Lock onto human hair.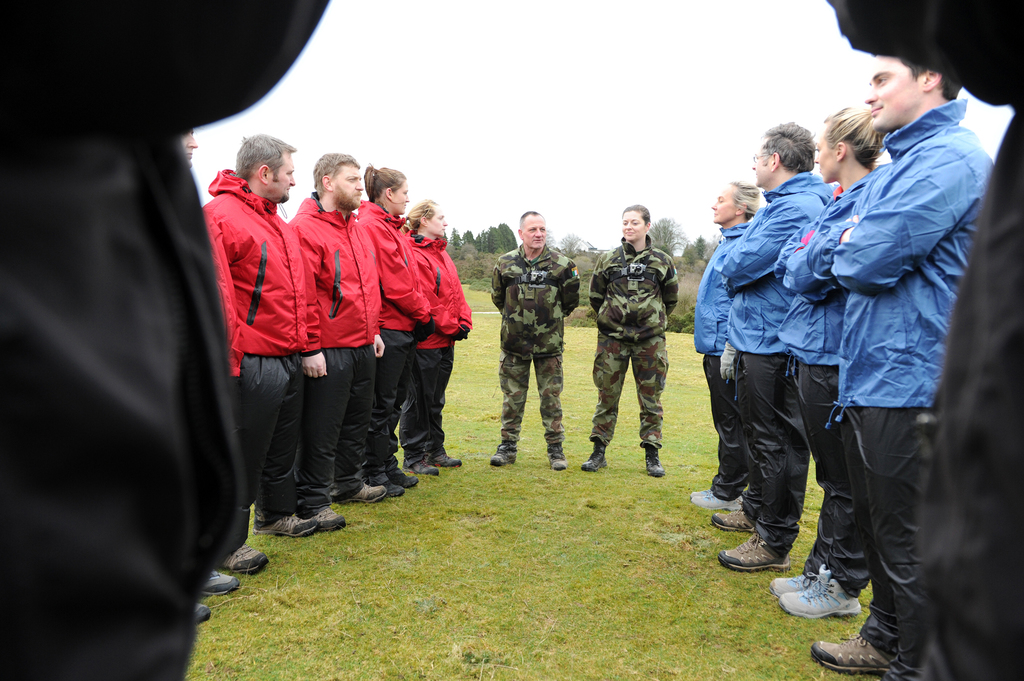
Locked: (360, 161, 409, 200).
